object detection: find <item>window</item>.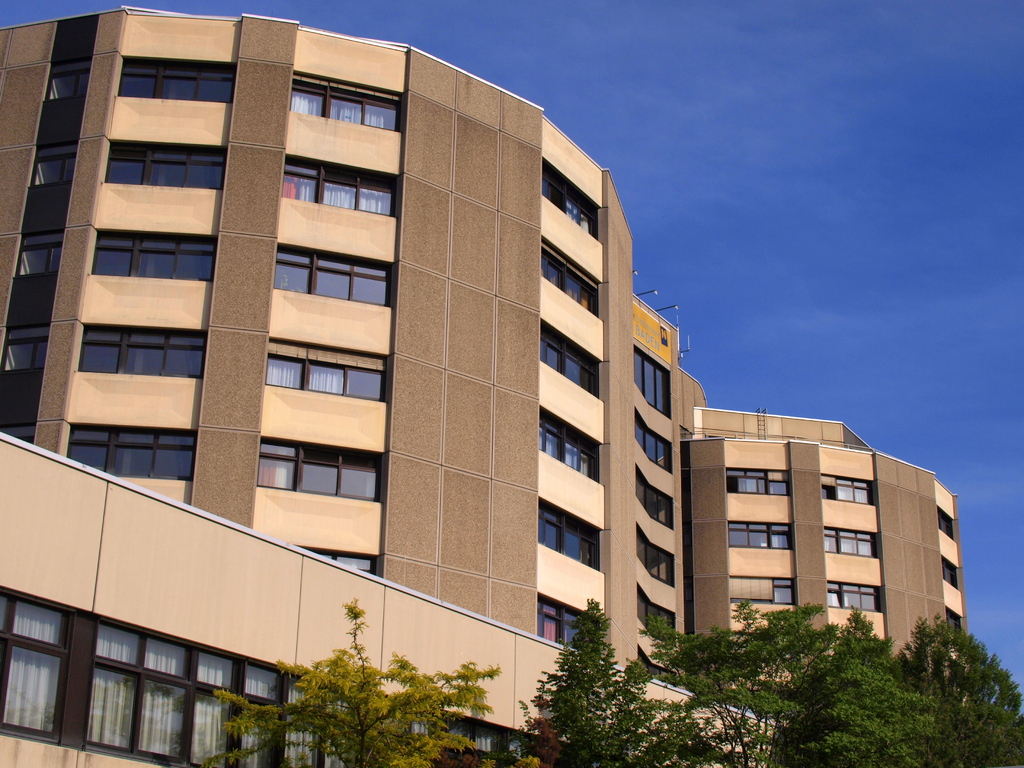
bbox=(726, 522, 792, 551).
